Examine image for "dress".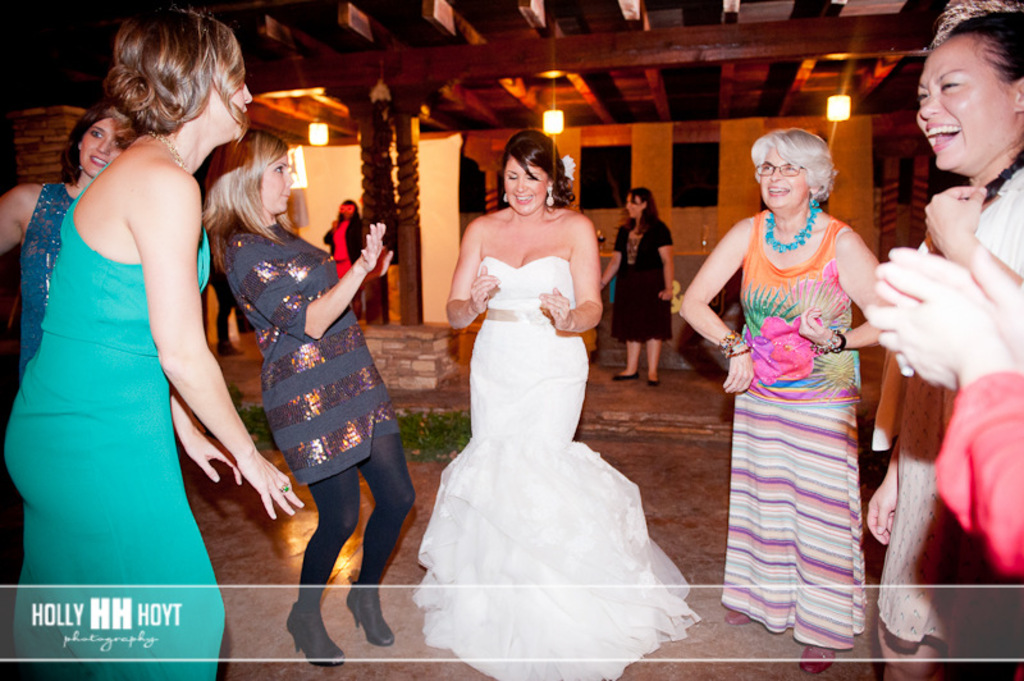
Examination result: 3,157,228,680.
